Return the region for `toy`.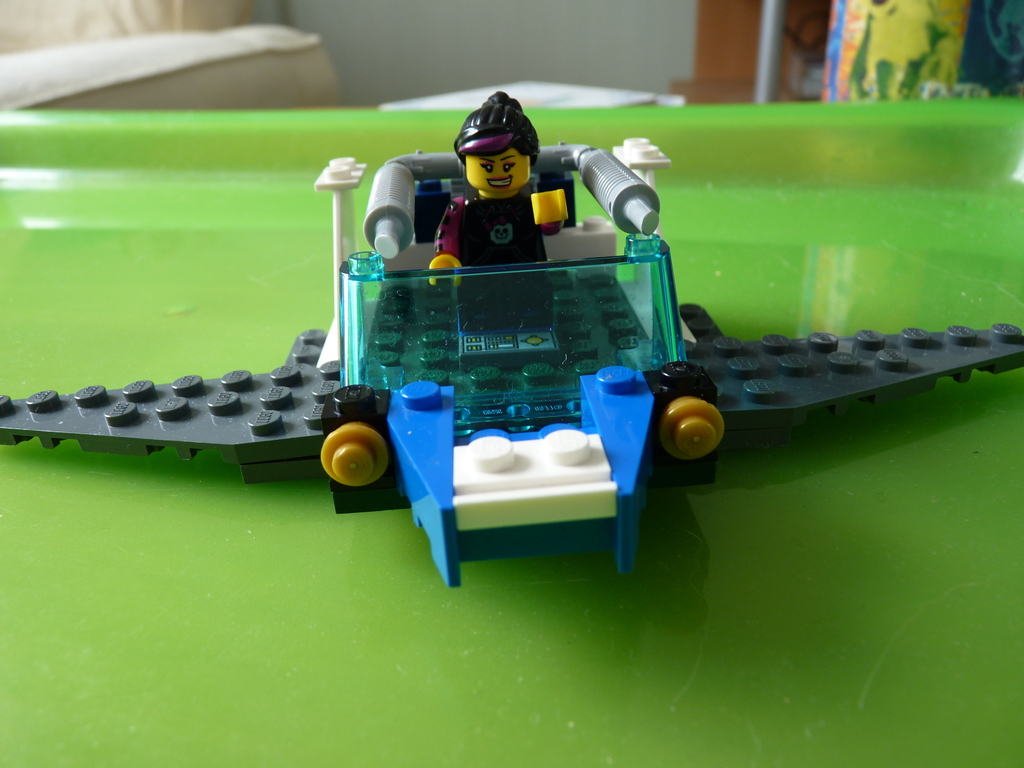
bbox=[8, 85, 1012, 583].
